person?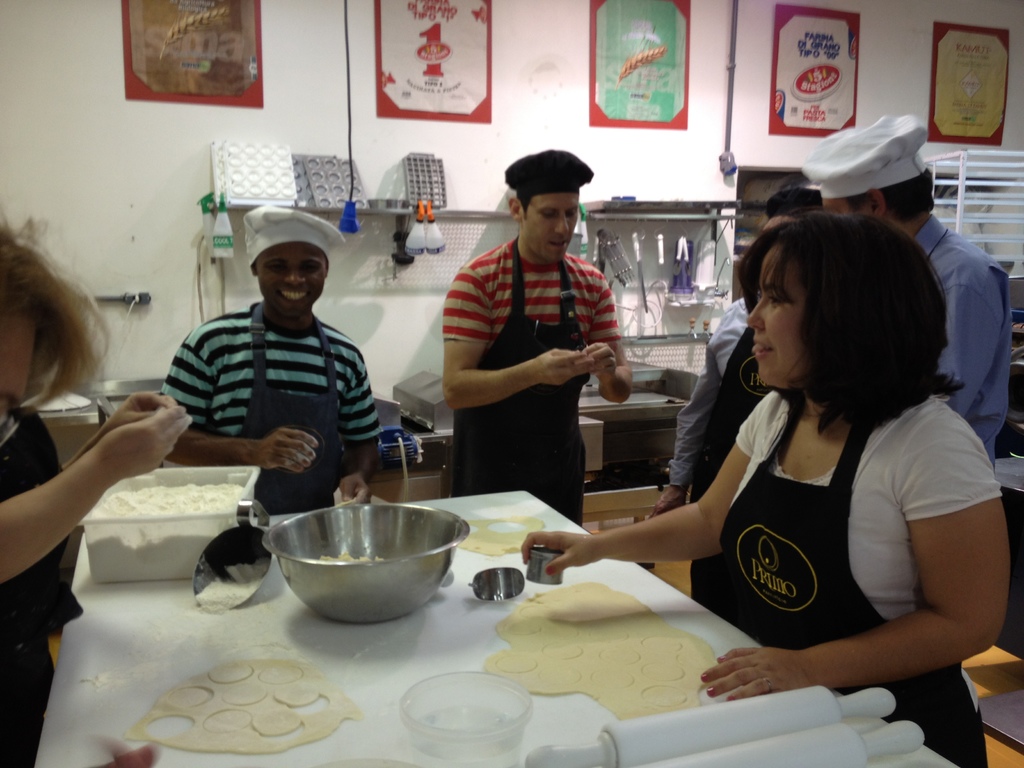
rect(522, 213, 1016, 767)
